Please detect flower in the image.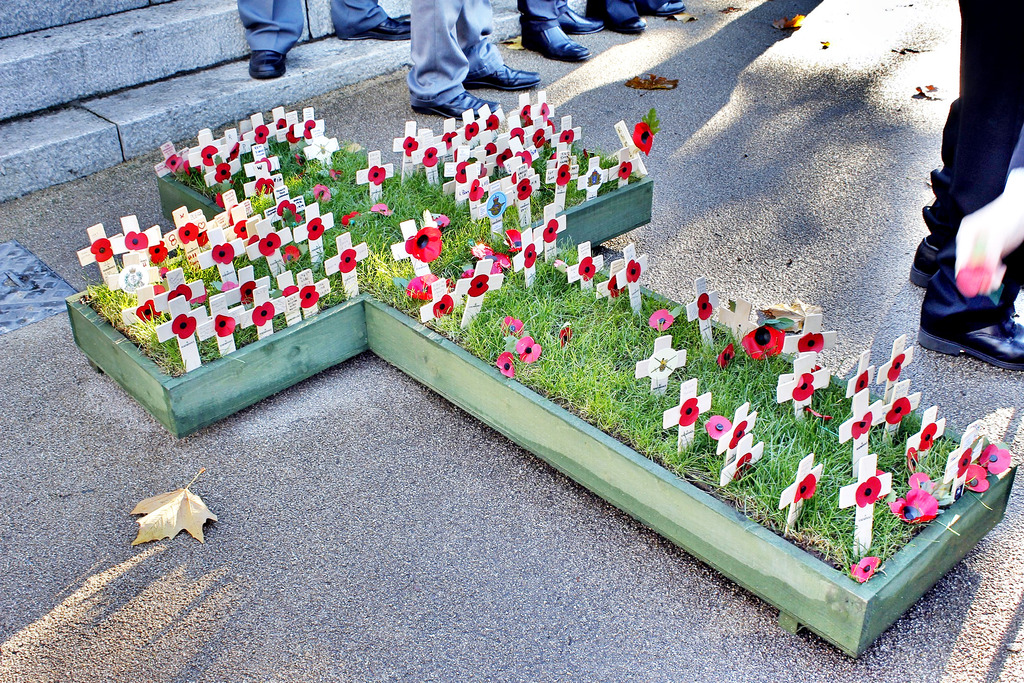
(848, 411, 874, 438).
